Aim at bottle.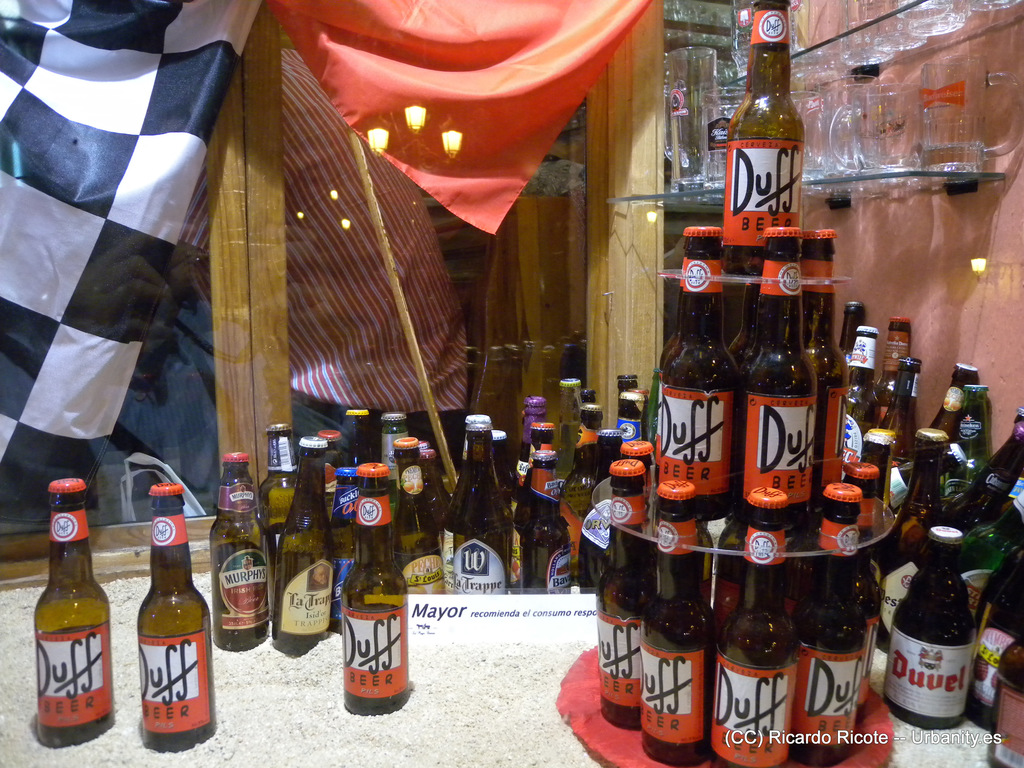
Aimed at [left=33, top=474, right=114, bottom=748].
